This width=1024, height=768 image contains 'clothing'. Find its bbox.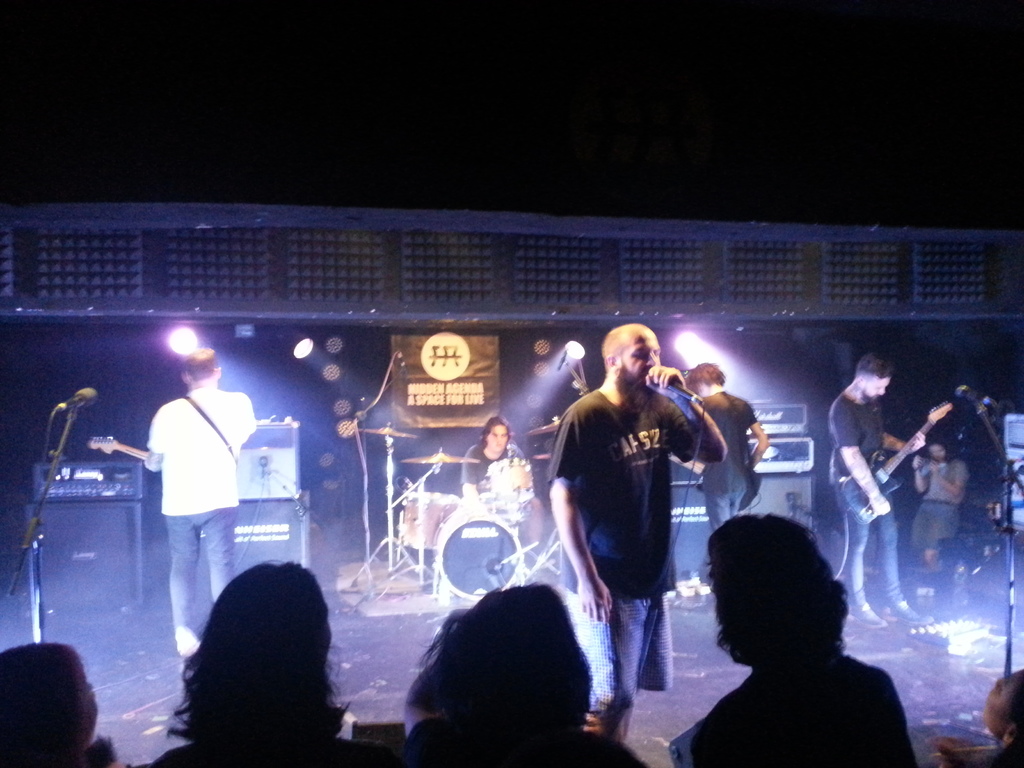
x1=400 y1=709 x2=650 y2=767.
